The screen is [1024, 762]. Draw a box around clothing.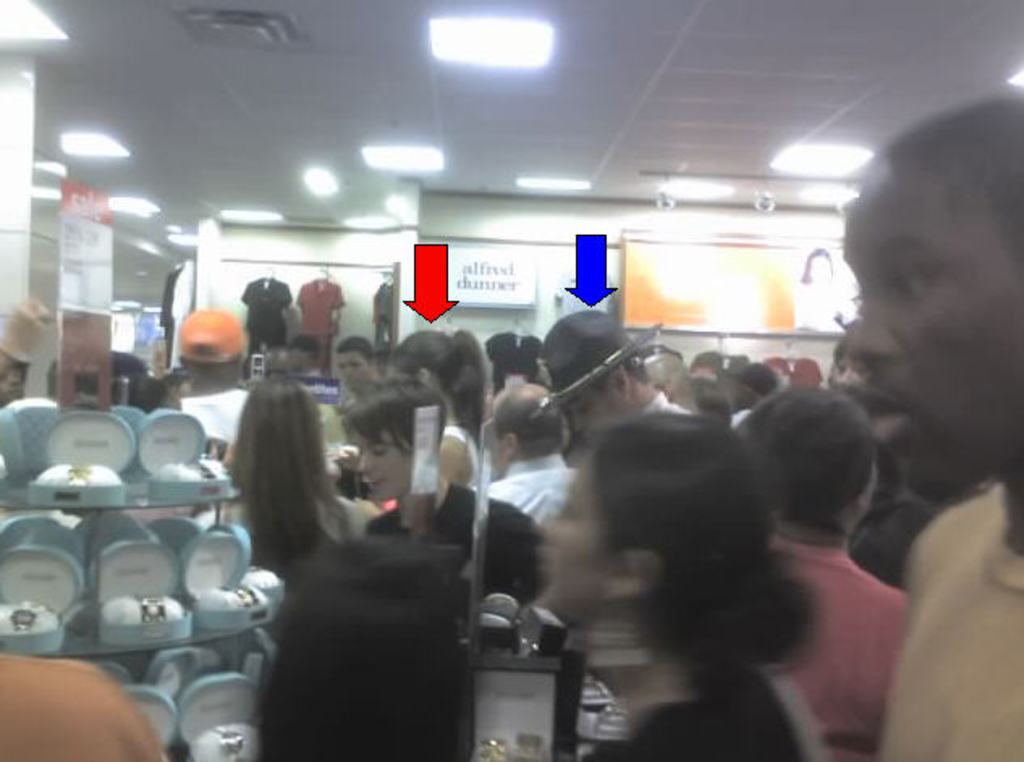
x1=734 y1=404 x2=749 y2=422.
